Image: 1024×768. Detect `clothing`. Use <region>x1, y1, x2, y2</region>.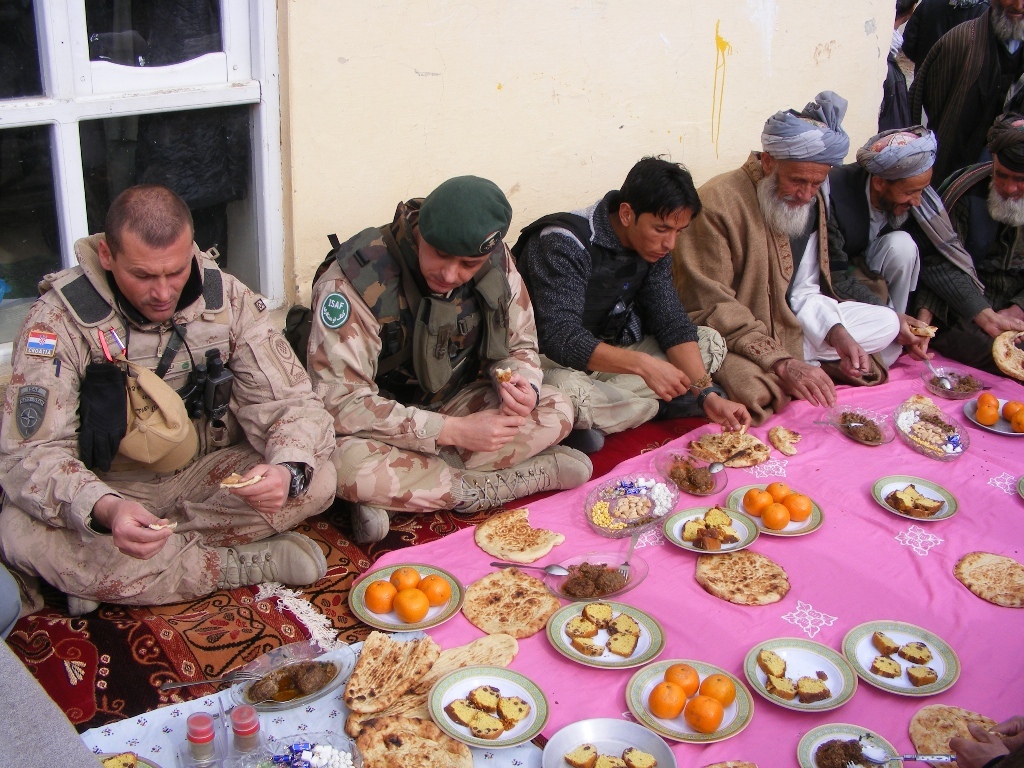
<region>934, 153, 1023, 322</region>.
